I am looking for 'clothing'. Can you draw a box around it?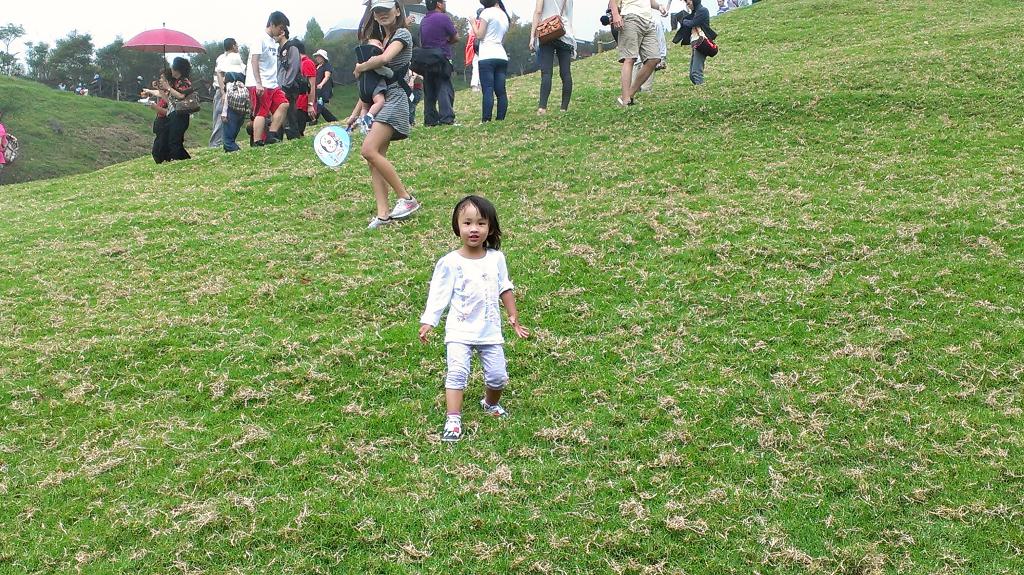
Sure, the bounding box is [246,32,287,121].
